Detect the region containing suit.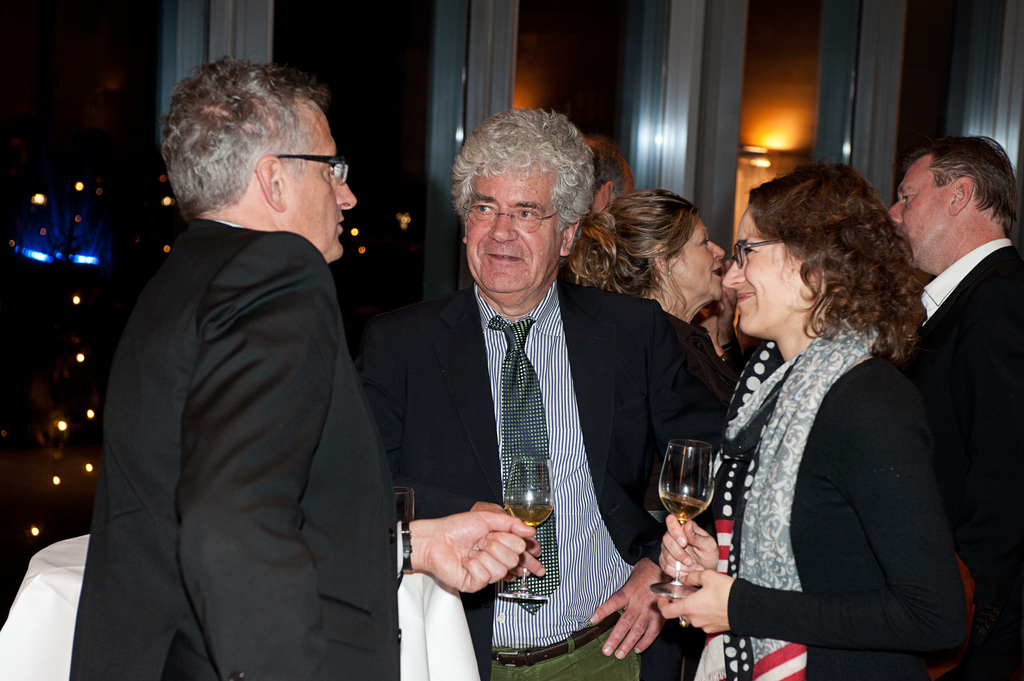
box(68, 72, 402, 680).
